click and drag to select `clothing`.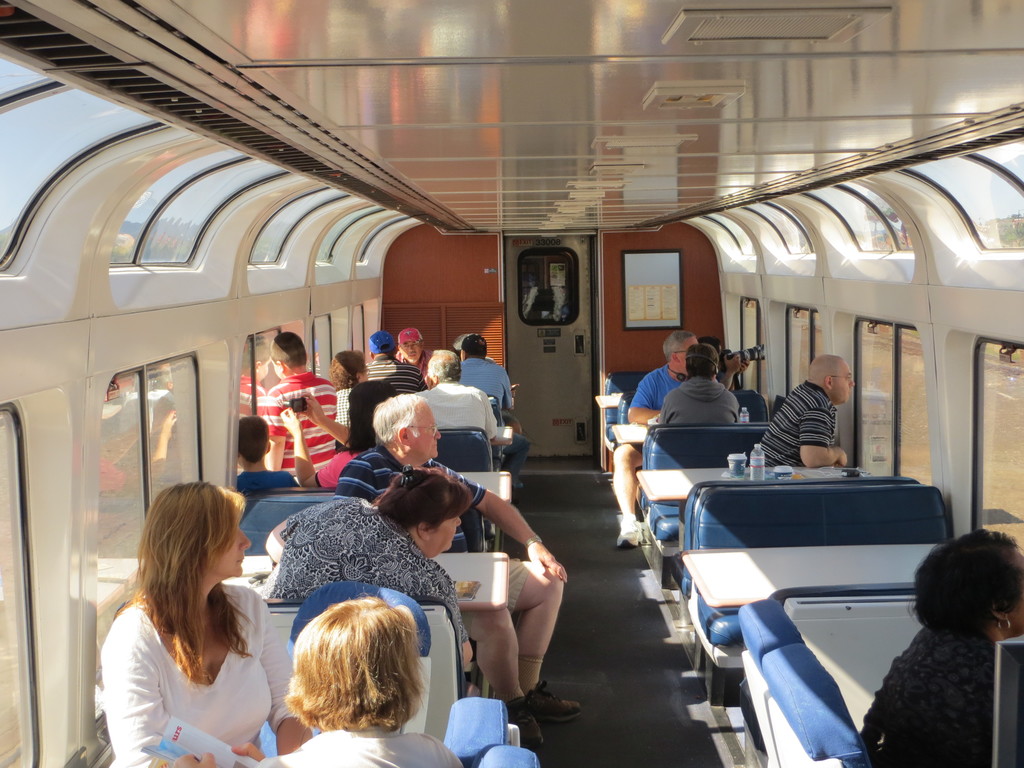
Selection: select_region(334, 387, 354, 431).
